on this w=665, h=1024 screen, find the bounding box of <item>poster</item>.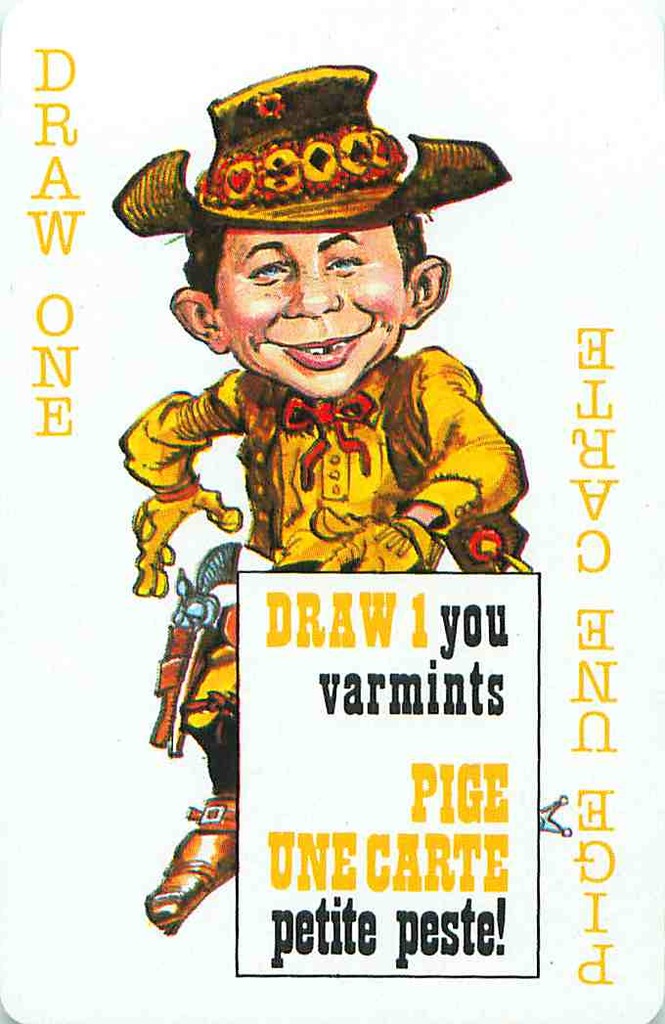
Bounding box: <region>0, 0, 664, 1023</region>.
